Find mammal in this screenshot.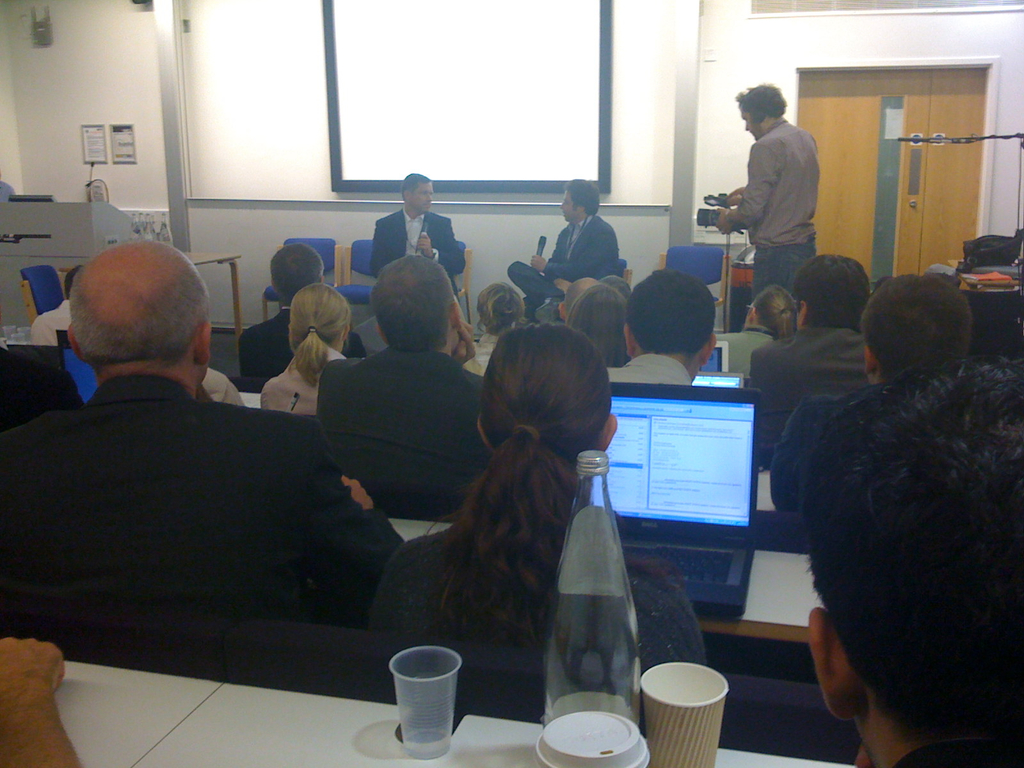
The bounding box for mammal is [x1=372, y1=328, x2=643, y2=724].
